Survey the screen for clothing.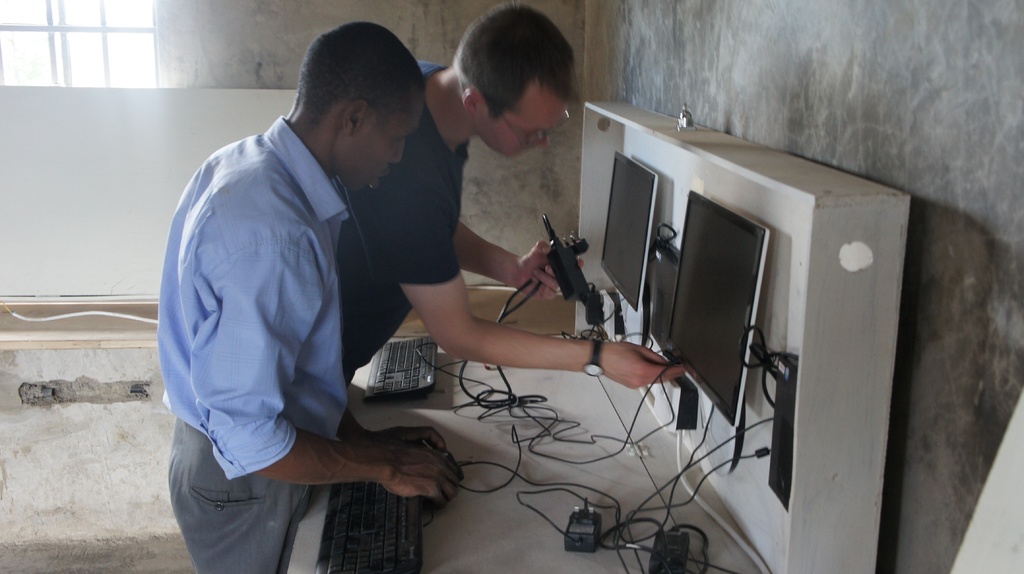
Survey found: select_region(154, 113, 348, 573).
